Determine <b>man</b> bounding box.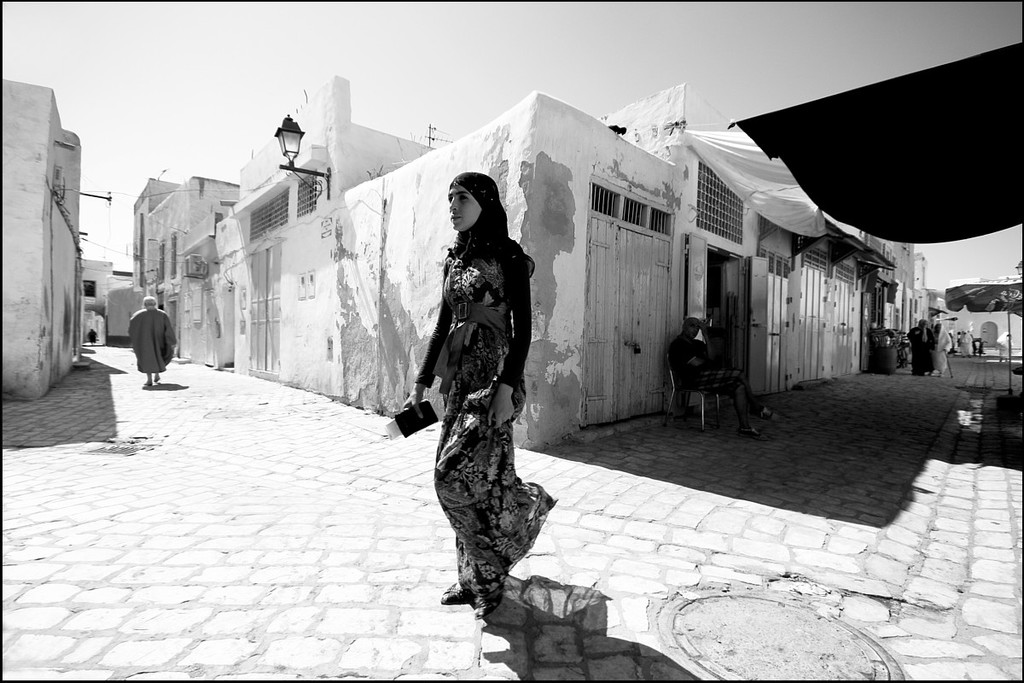
Determined: Rect(112, 284, 172, 384).
